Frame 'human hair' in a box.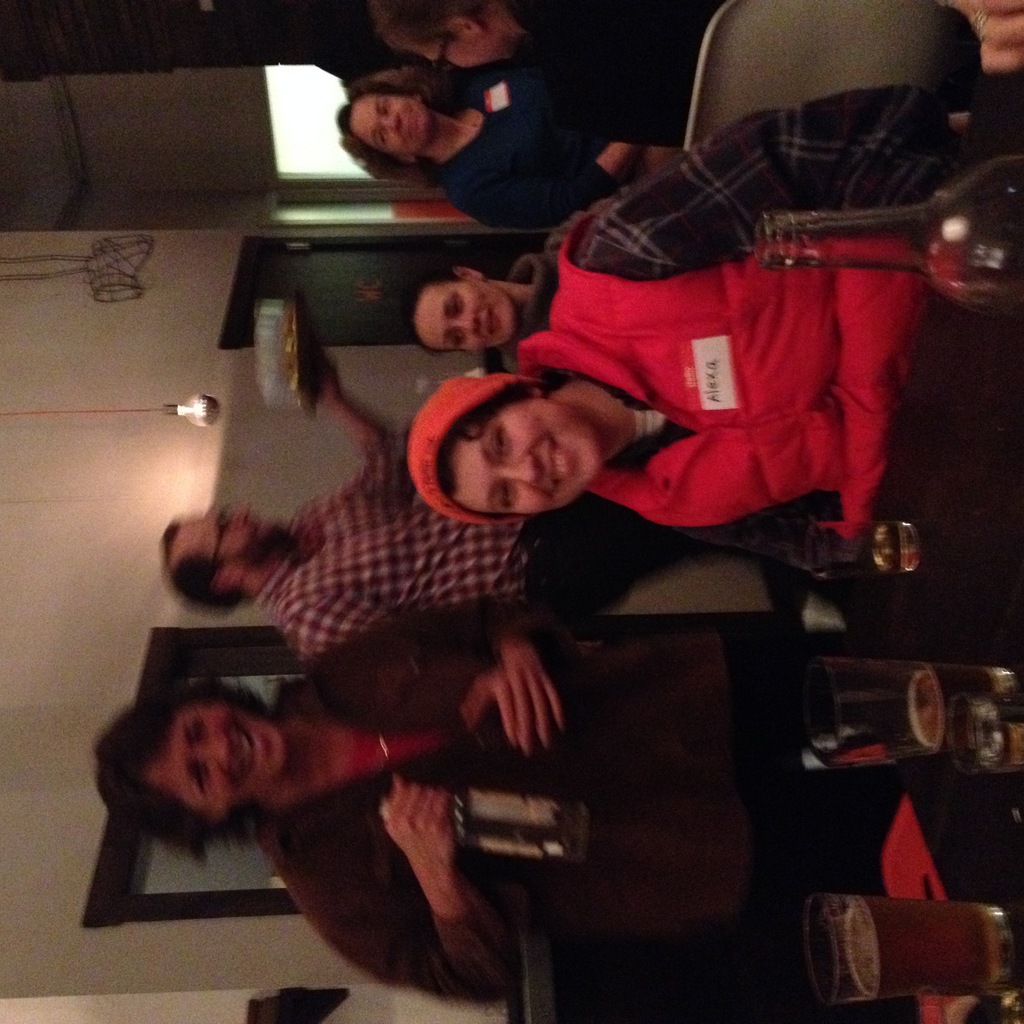
332,61,452,187.
